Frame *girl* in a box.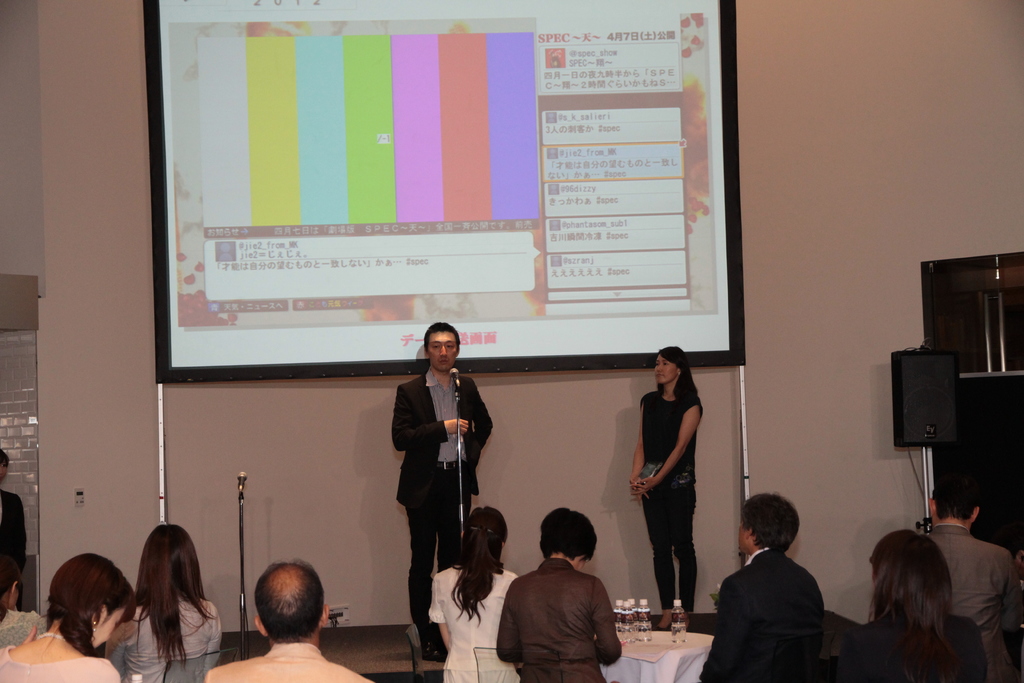
[left=625, top=342, right=706, bottom=625].
